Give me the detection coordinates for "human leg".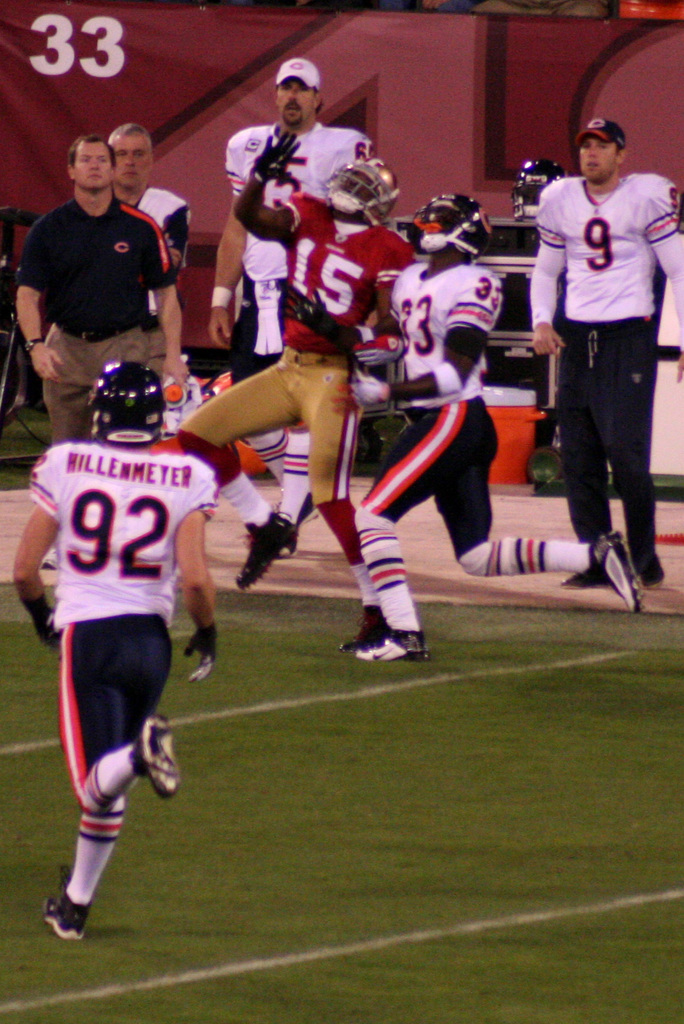
<bbox>163, 350, 294, 595</bbox>.
